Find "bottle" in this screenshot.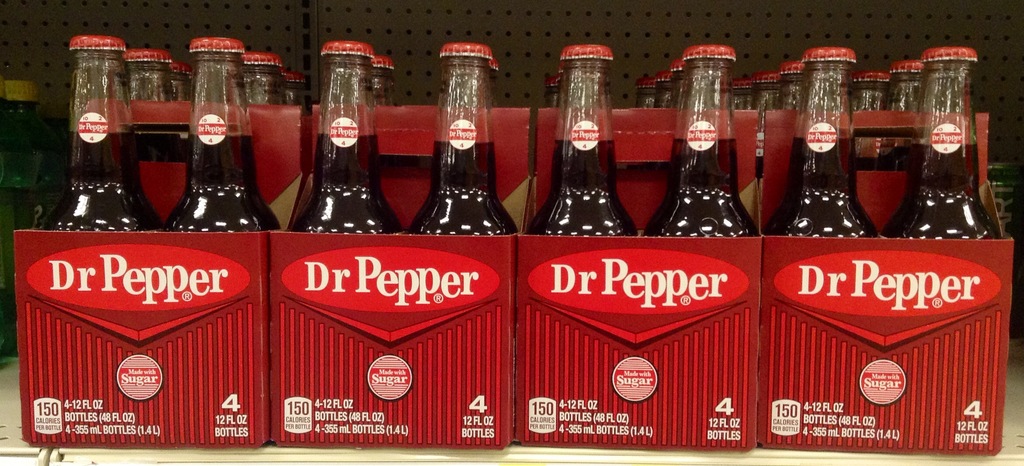
The bounding box for "bottle" is 643,45,755,238.
